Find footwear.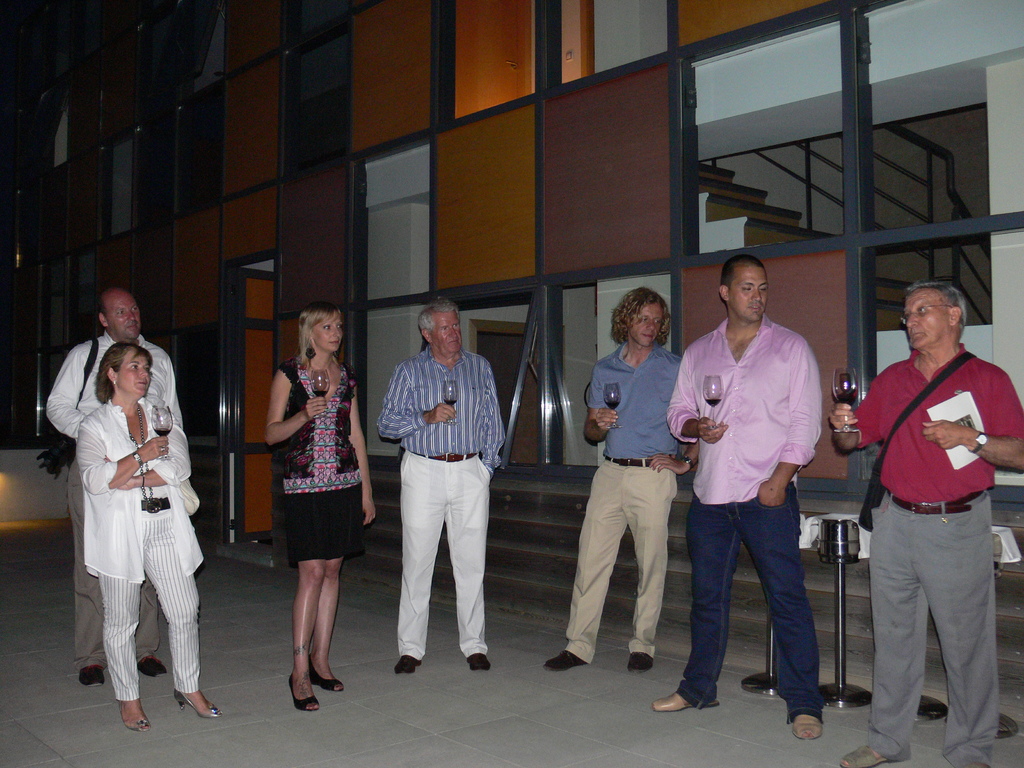
(left=789, top=710, right=826, bottom=744).
